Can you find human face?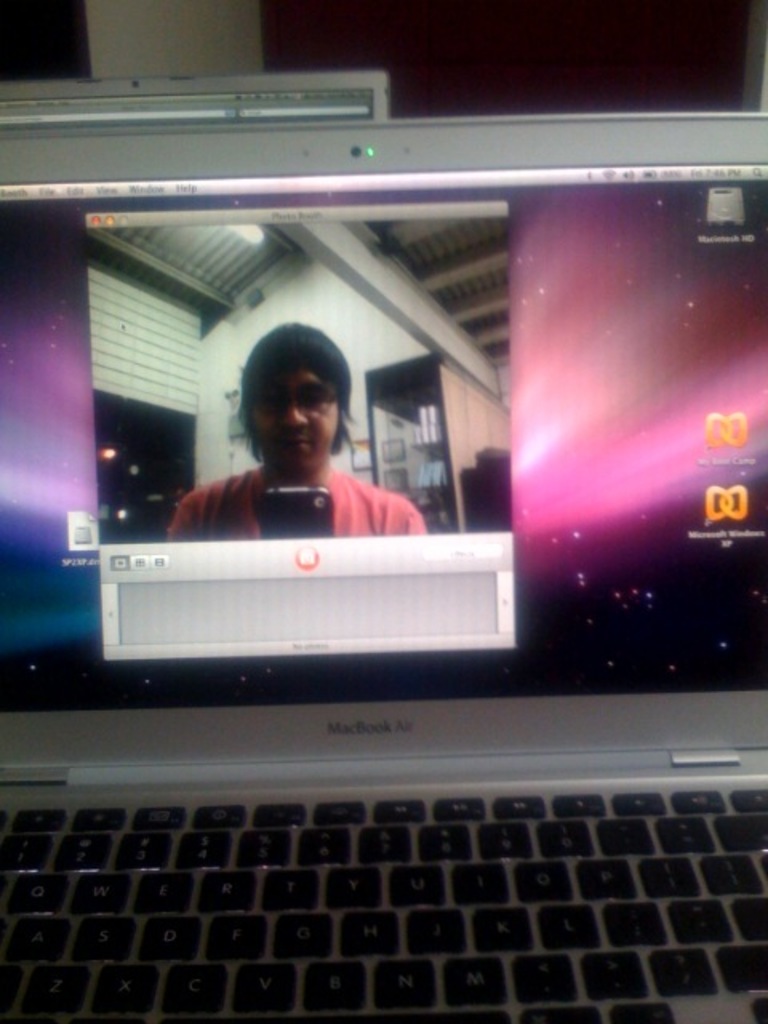
Yes, bounding box: bbox(251, 358, 349, 466).
